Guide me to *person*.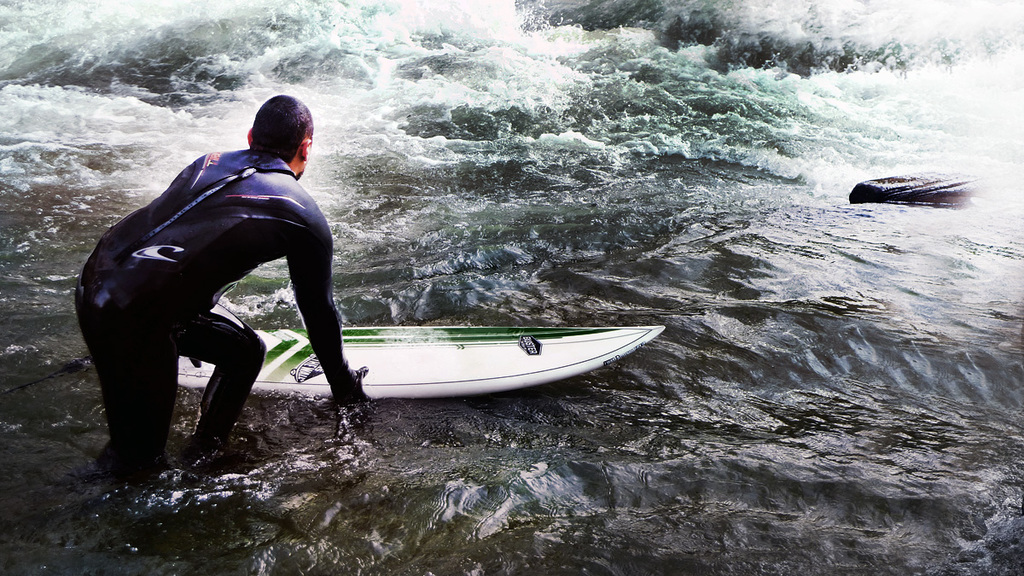
Guidance: Rect(70, 91, 375, 504).
